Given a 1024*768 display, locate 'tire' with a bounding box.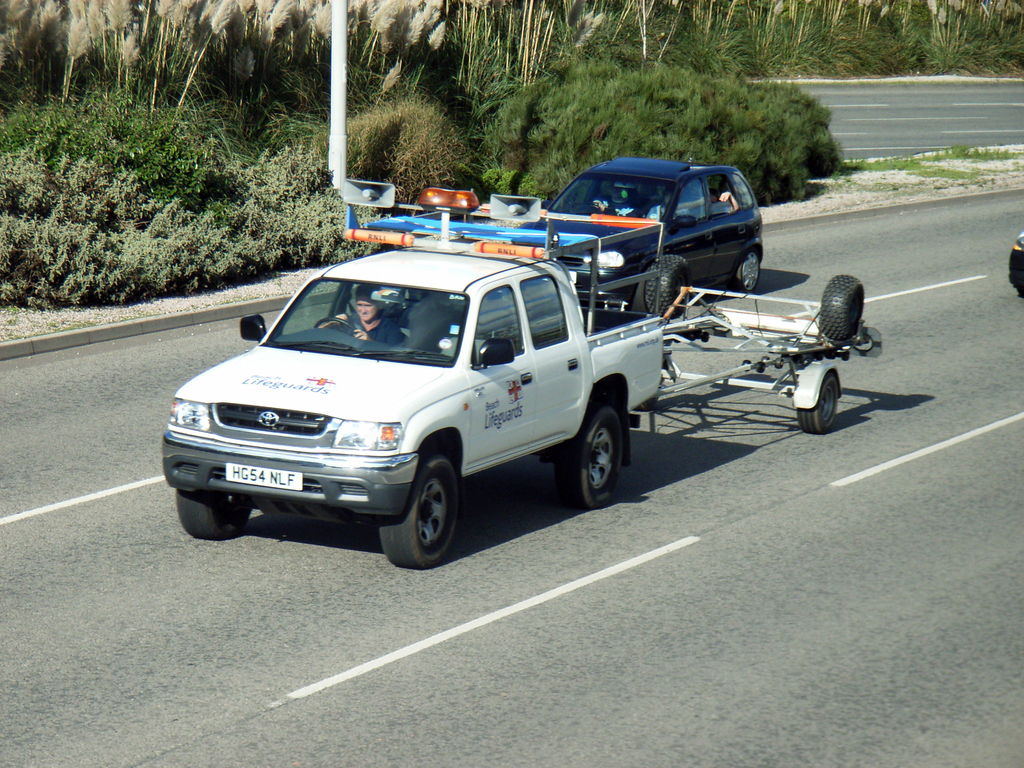
Located: [x1=371, y1=454, x2=467, y2=561].
